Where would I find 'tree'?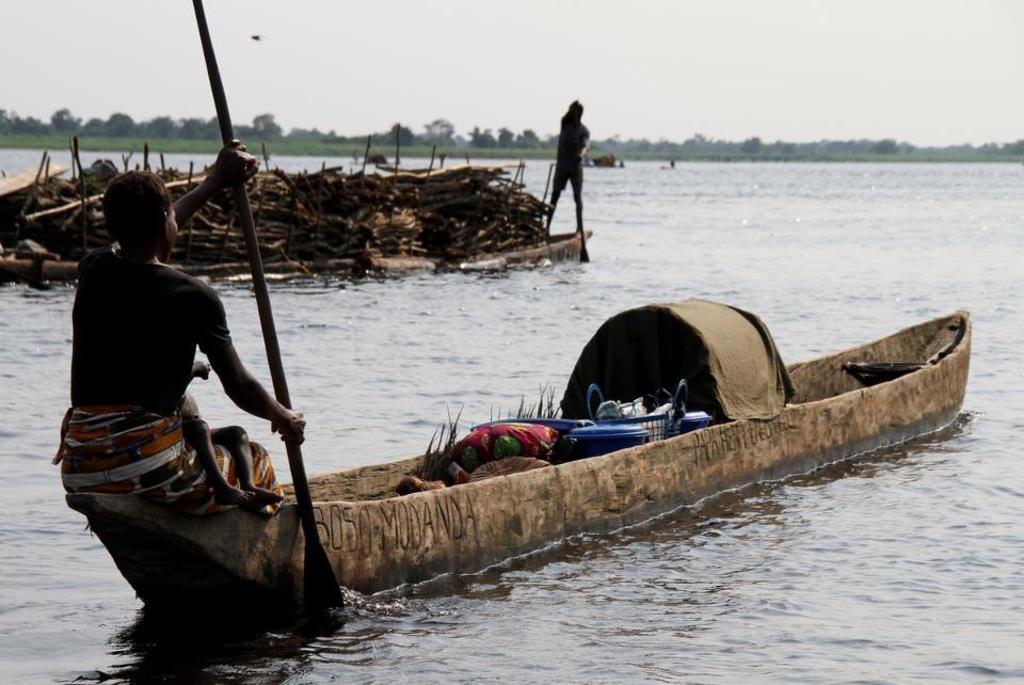
At bbox(257, 112, 283, 138).
